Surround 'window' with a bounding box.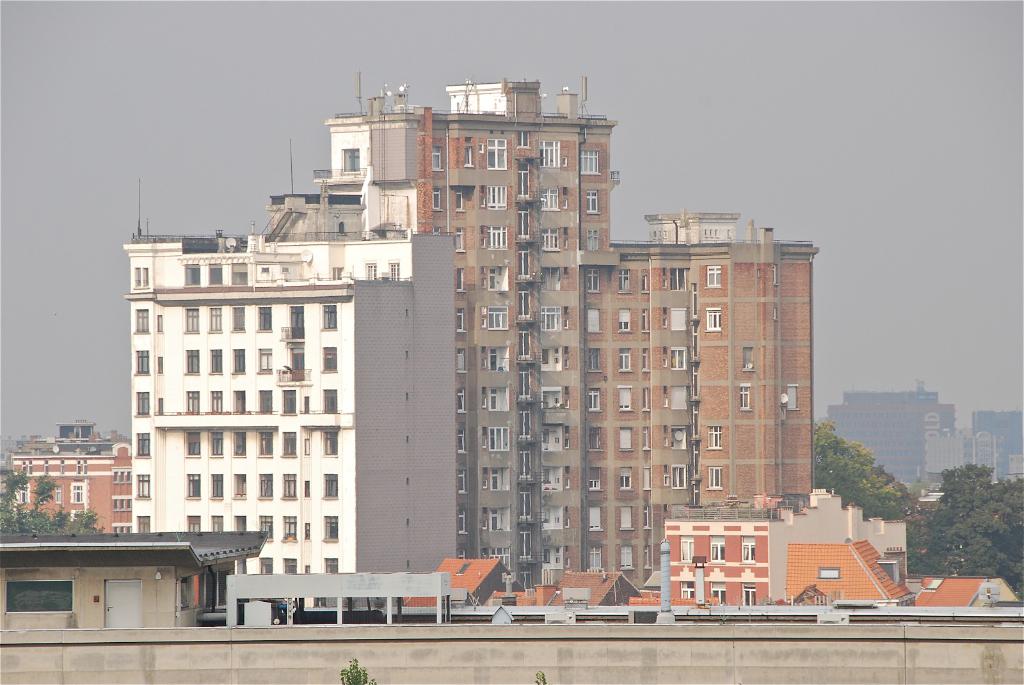
BBox(787, 384, 797, 410).
